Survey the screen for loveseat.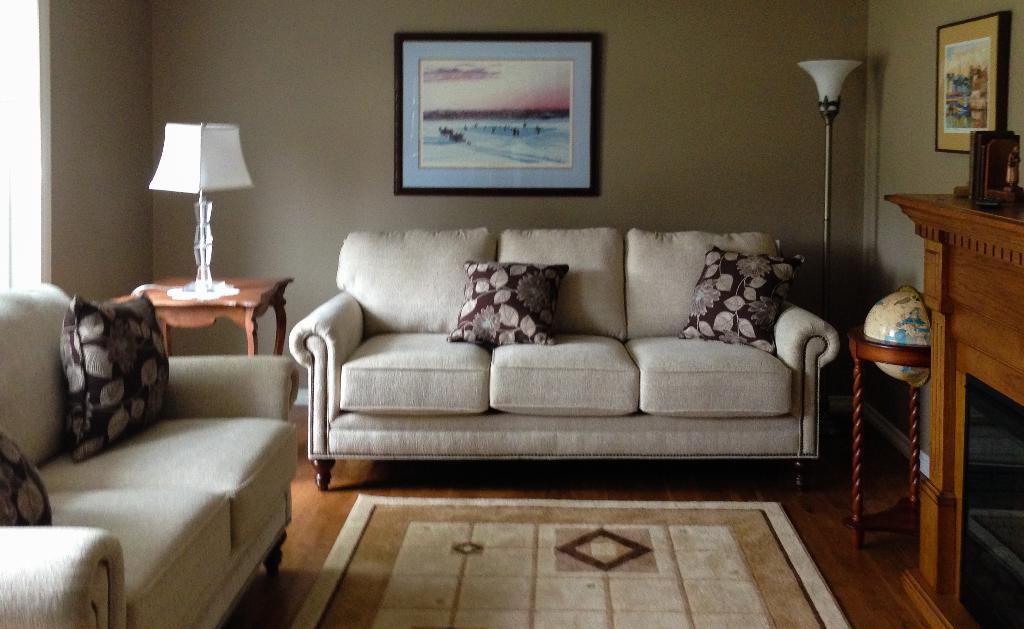
Survey found: box=[0, 279, 299, 628].
